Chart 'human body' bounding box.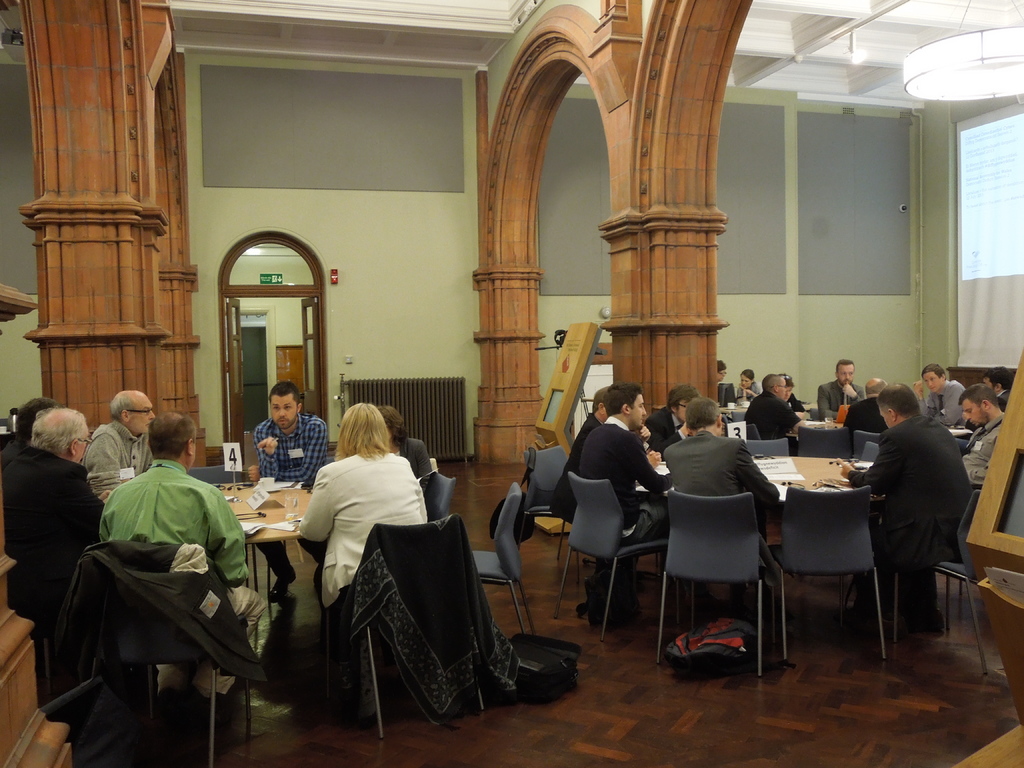
Charted: bbox=[639, 406, 686, 458].
